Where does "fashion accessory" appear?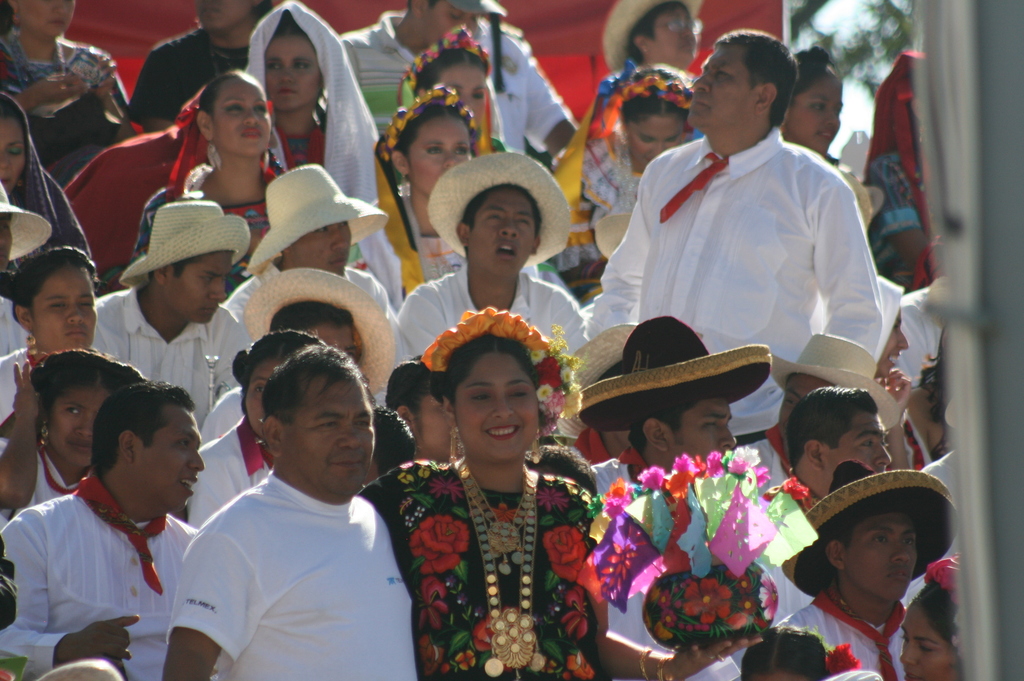
Appears at bbox=(559, 319, 622, 389).
